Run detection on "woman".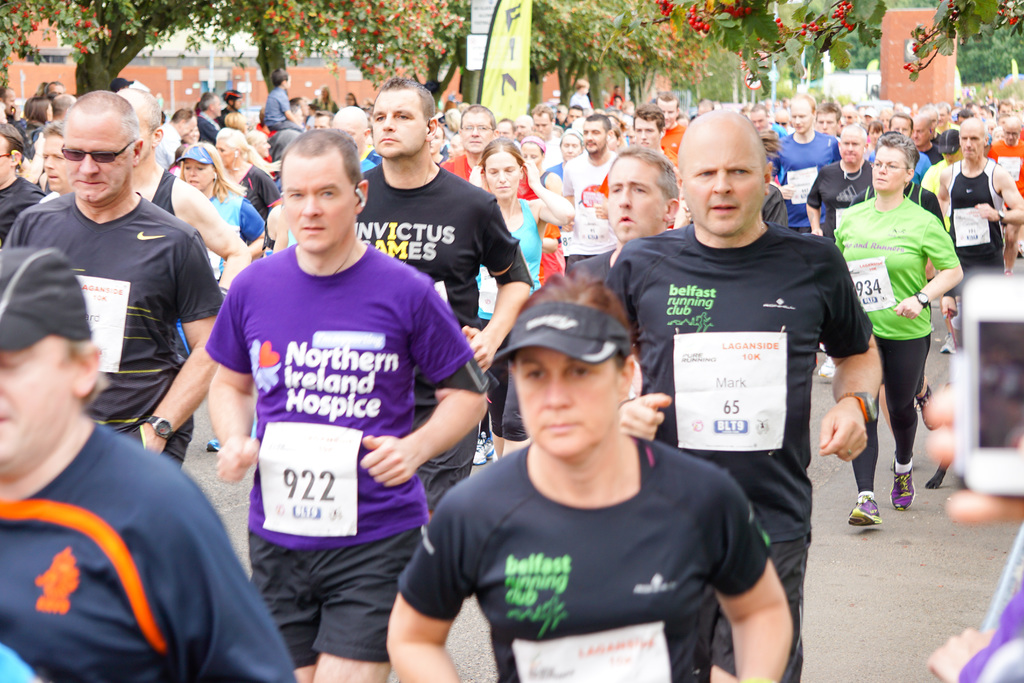
Result: 212,120,283,217.
